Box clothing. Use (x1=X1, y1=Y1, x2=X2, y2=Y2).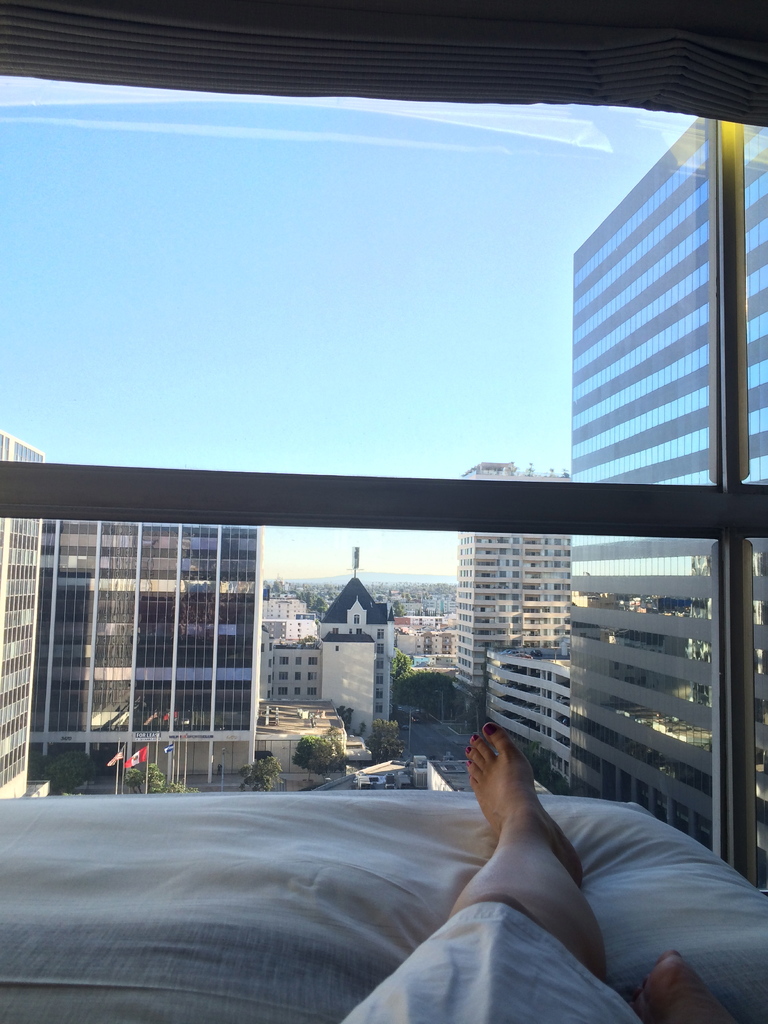
(x1=336, y1=904, x2=648, y2=1023).
